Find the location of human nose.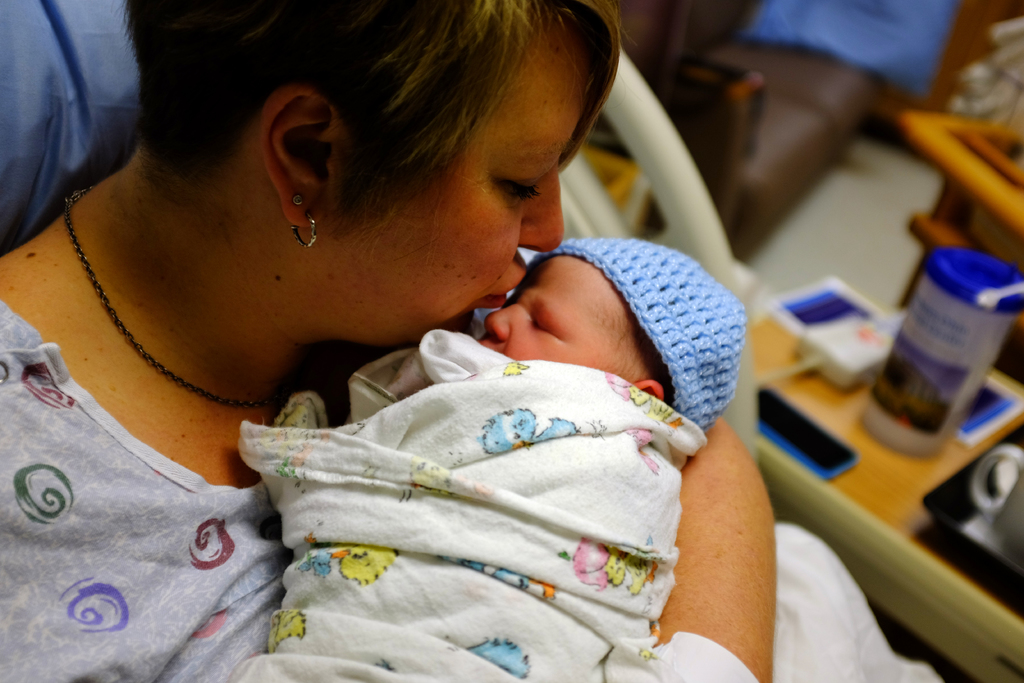
Location: box(517, 160, 566, 254).
